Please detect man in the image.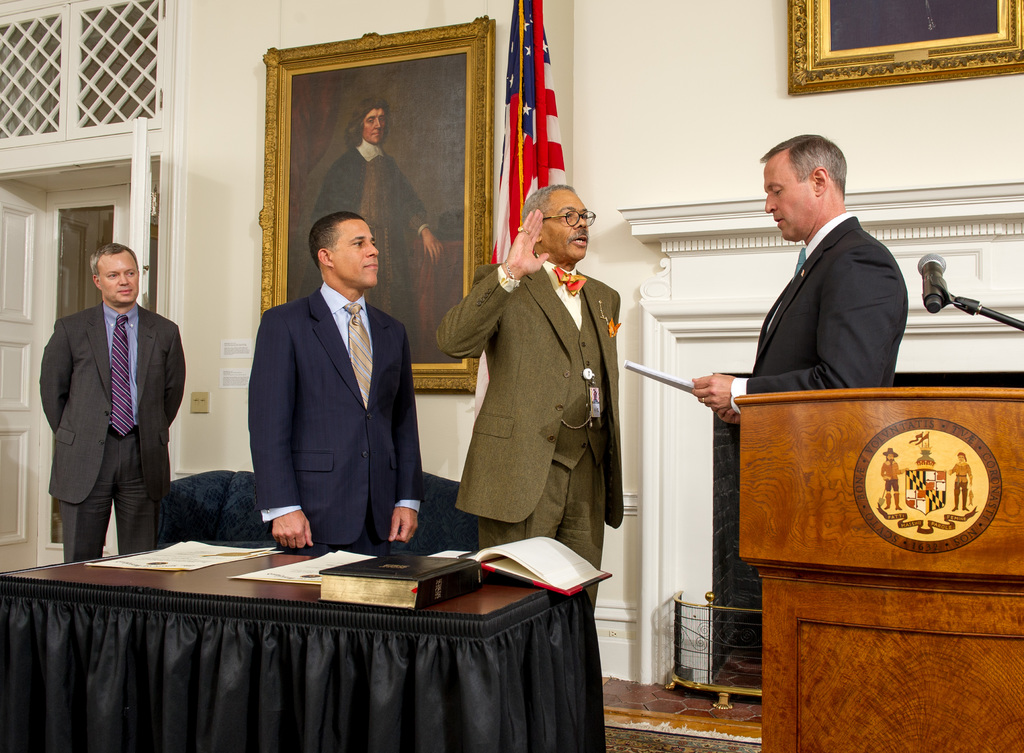
rect(38, 245, 188, 564).
